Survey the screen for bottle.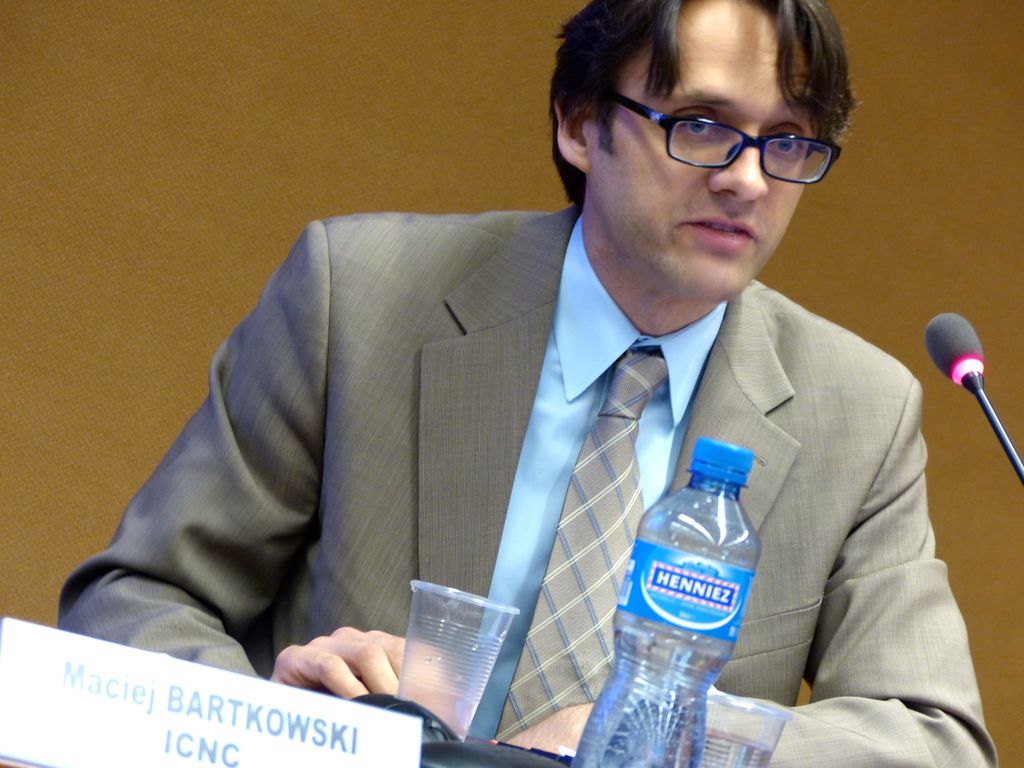
Survey found: bbox(603, 425, 769, 744).
